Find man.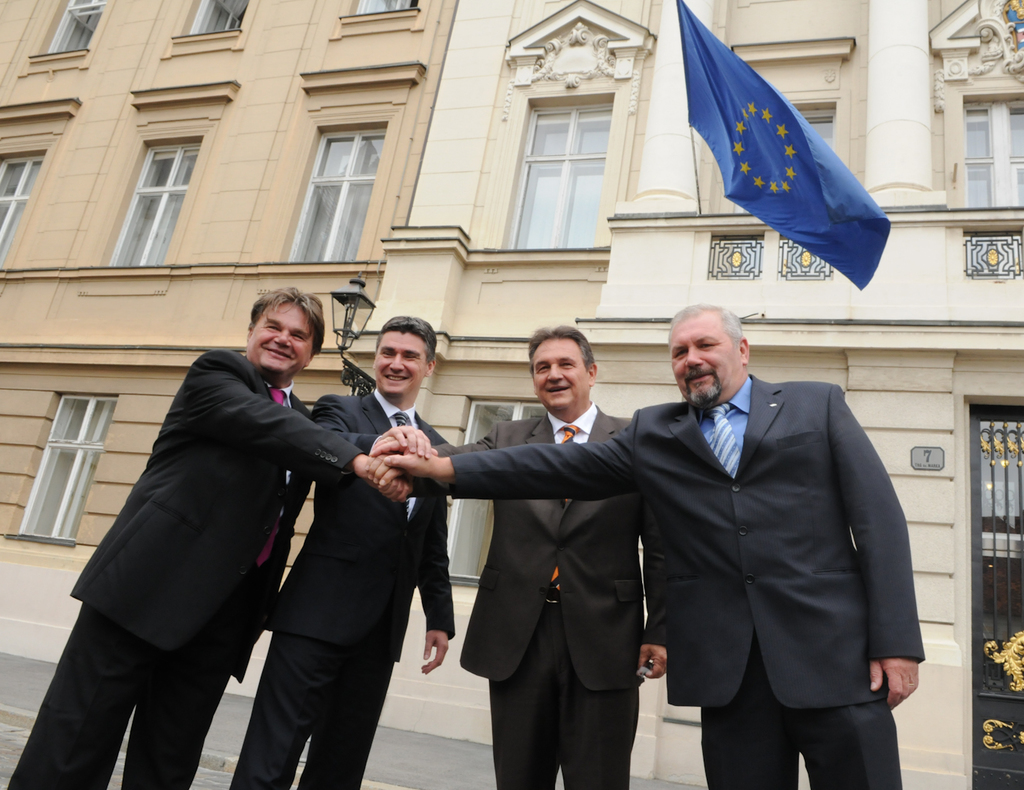
[218,309,457,789].
